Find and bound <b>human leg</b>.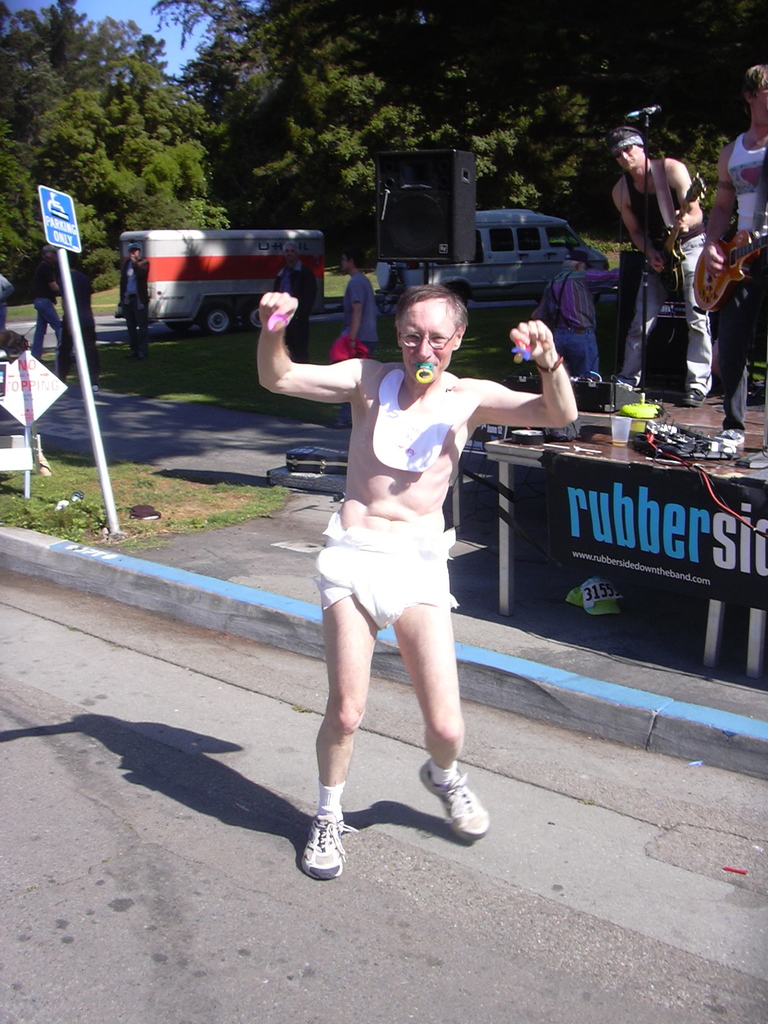
Bound: region(619, 273, 658, 402).
